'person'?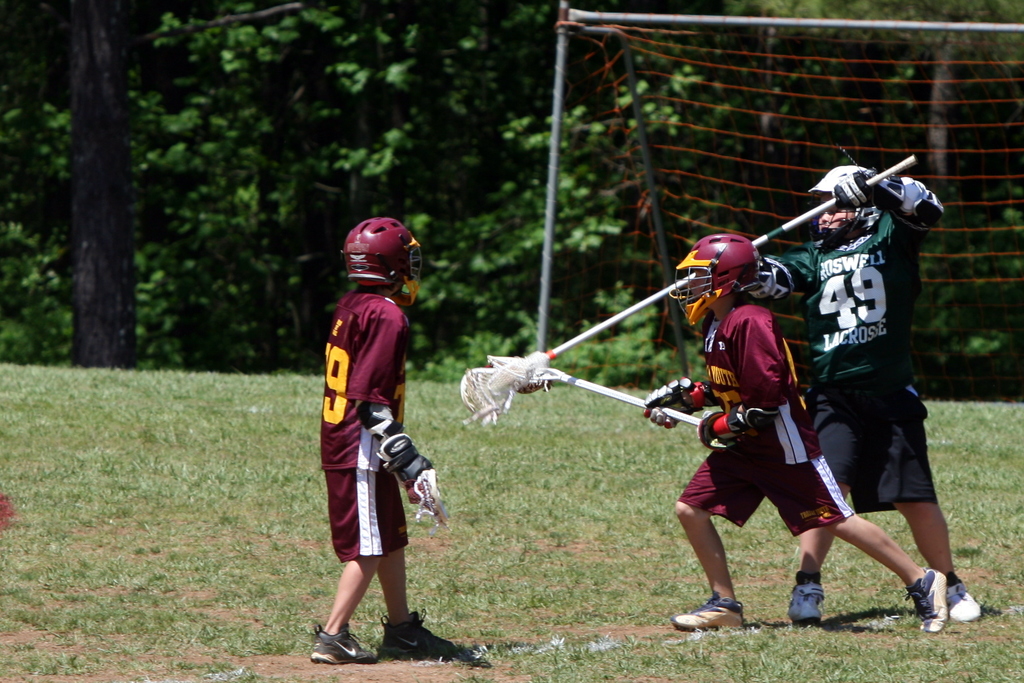
pyautogui.locateOnScreen(746, 165, 980, 625)
